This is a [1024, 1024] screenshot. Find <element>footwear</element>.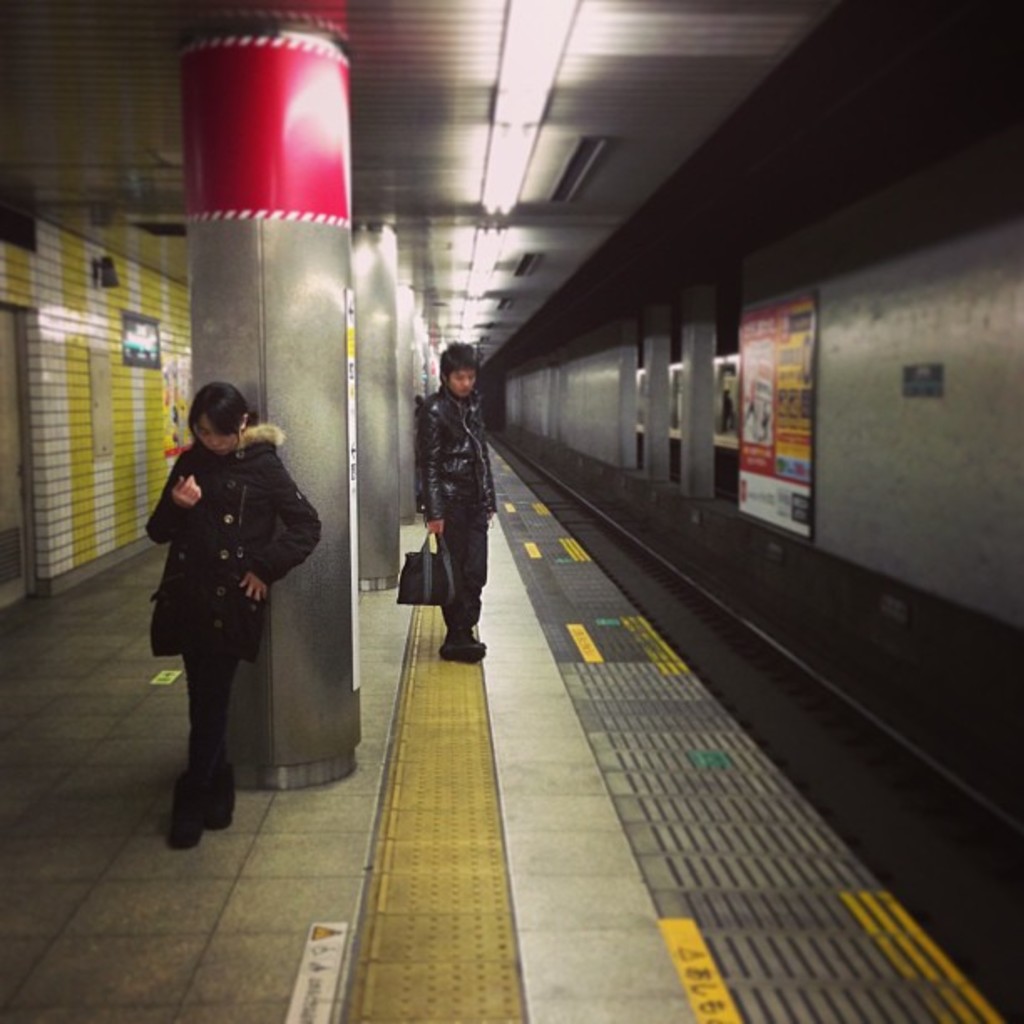
Bounding box: bbox=(442, 629, 492, 678).
